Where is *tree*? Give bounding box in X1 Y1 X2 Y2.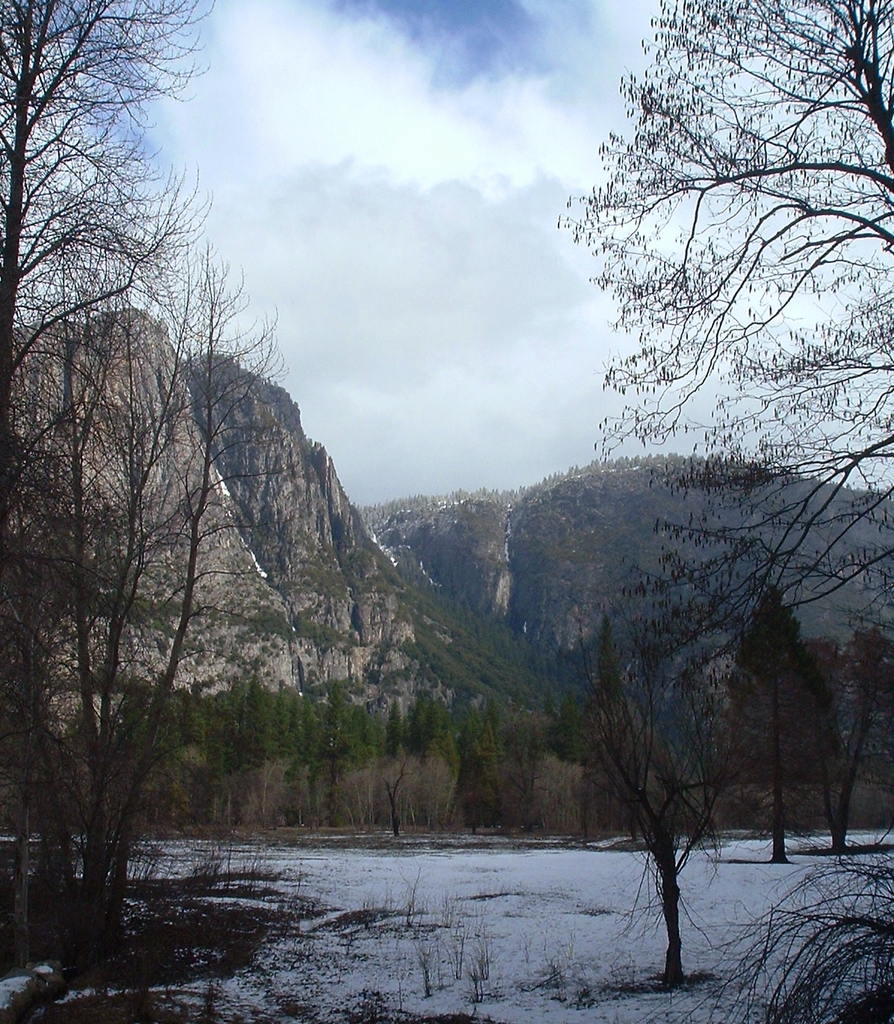
583 617 738 984.
